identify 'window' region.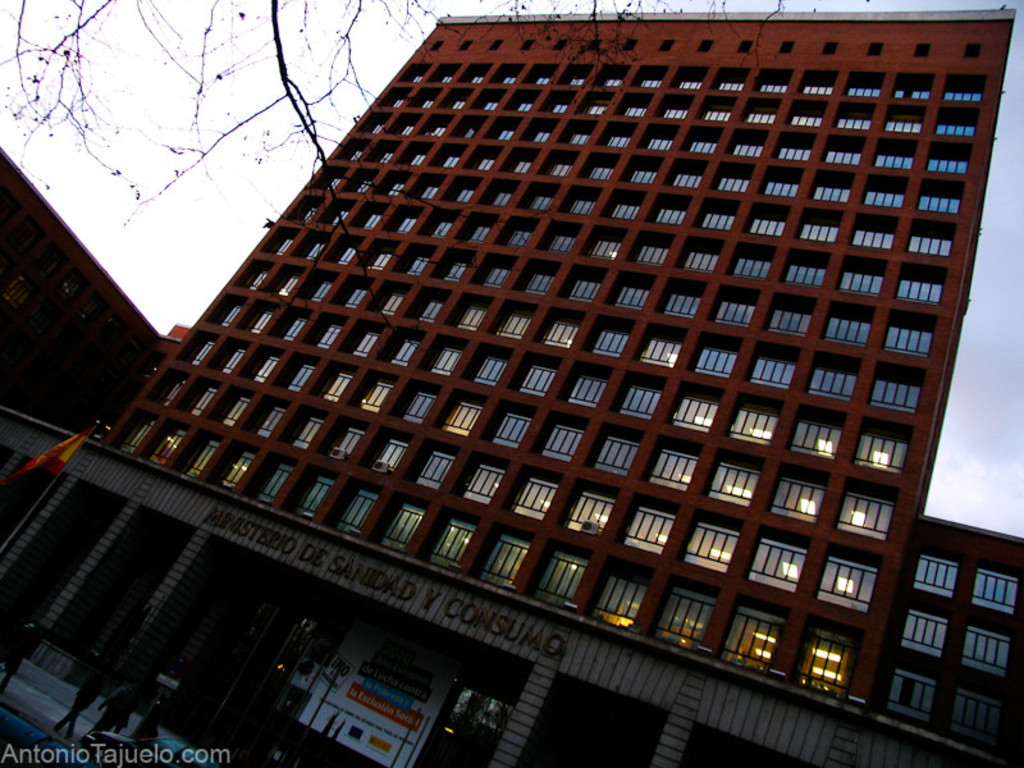
Region: BBox(219, 397, 253, 430).
